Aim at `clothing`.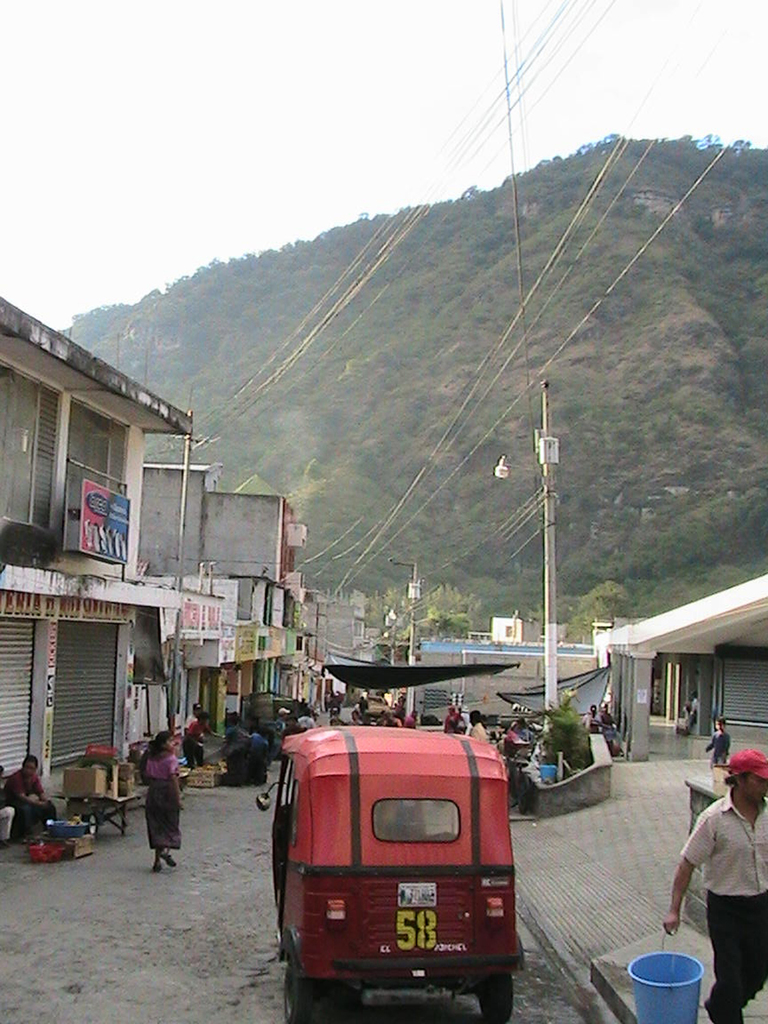
Aimed at bbox(0, 790, 9, 844).
